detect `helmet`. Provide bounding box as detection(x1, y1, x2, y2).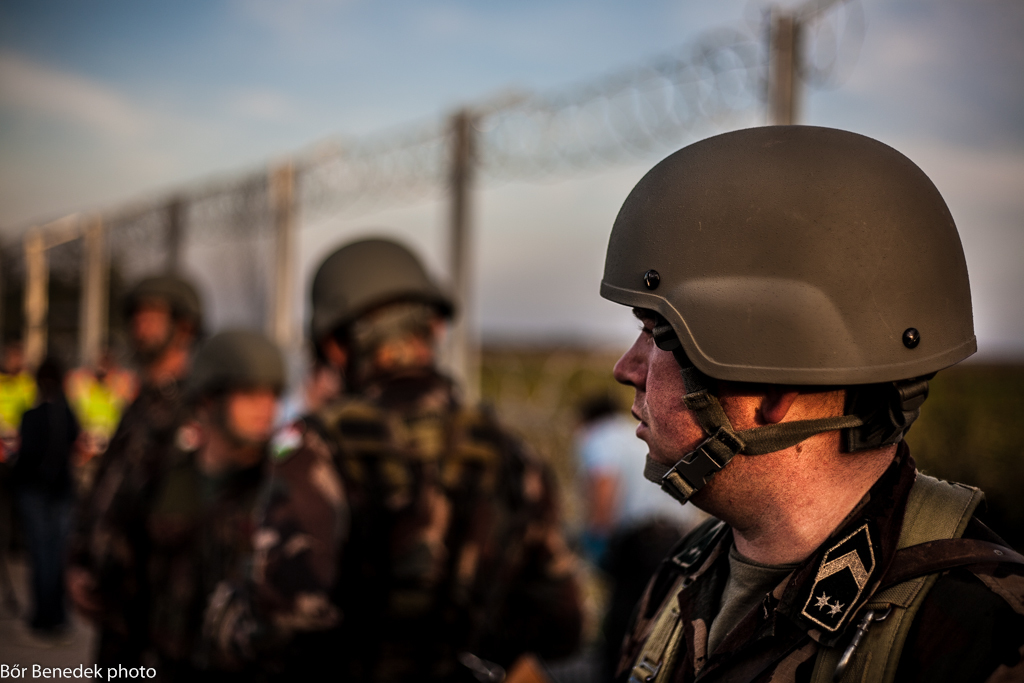
detection(314, 242, 453, 376).
